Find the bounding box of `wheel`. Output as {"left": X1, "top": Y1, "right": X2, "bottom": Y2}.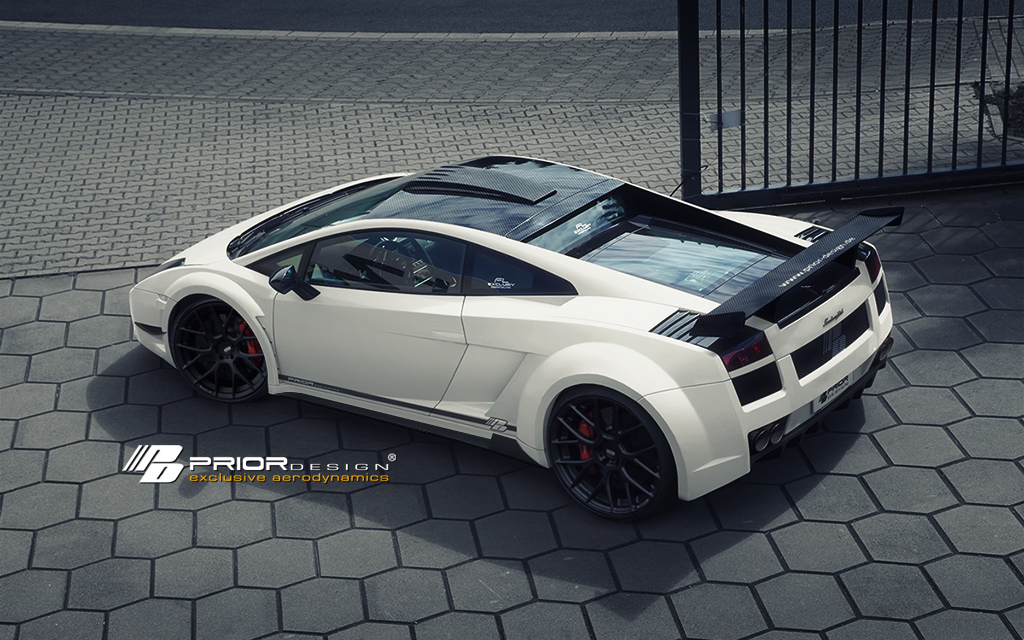
{"left": 163, "top": 286, "right": 263, "bottom": 399}.
